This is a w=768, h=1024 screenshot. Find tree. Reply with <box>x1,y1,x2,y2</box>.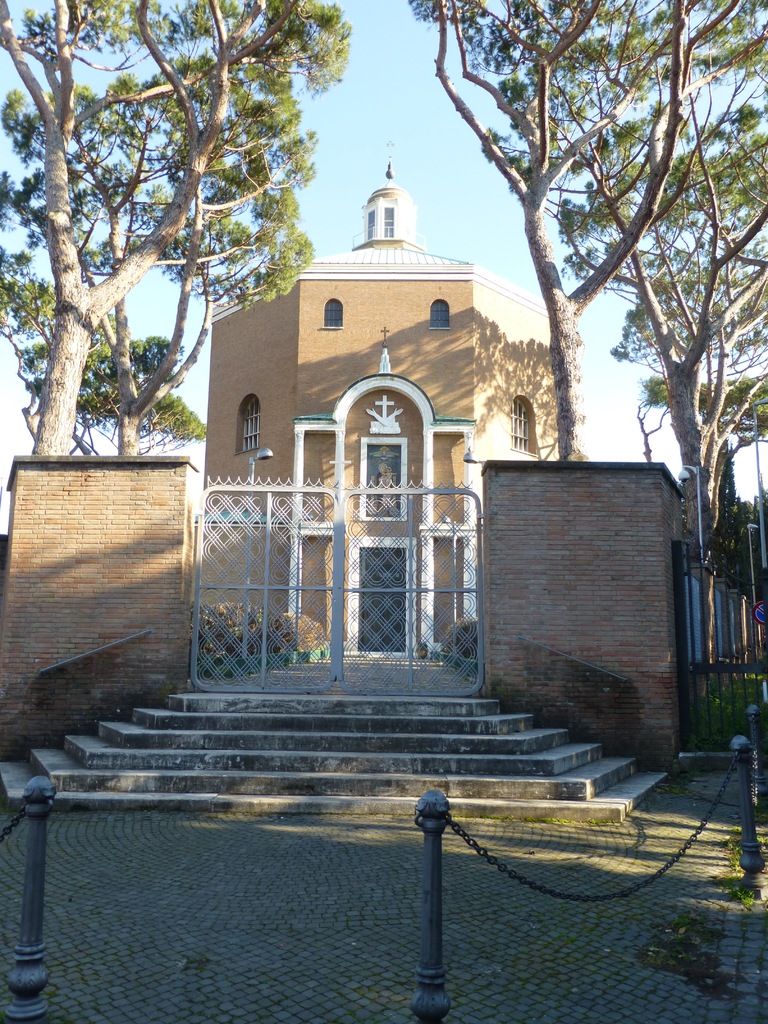
<box>404,0,767,462</box>.
